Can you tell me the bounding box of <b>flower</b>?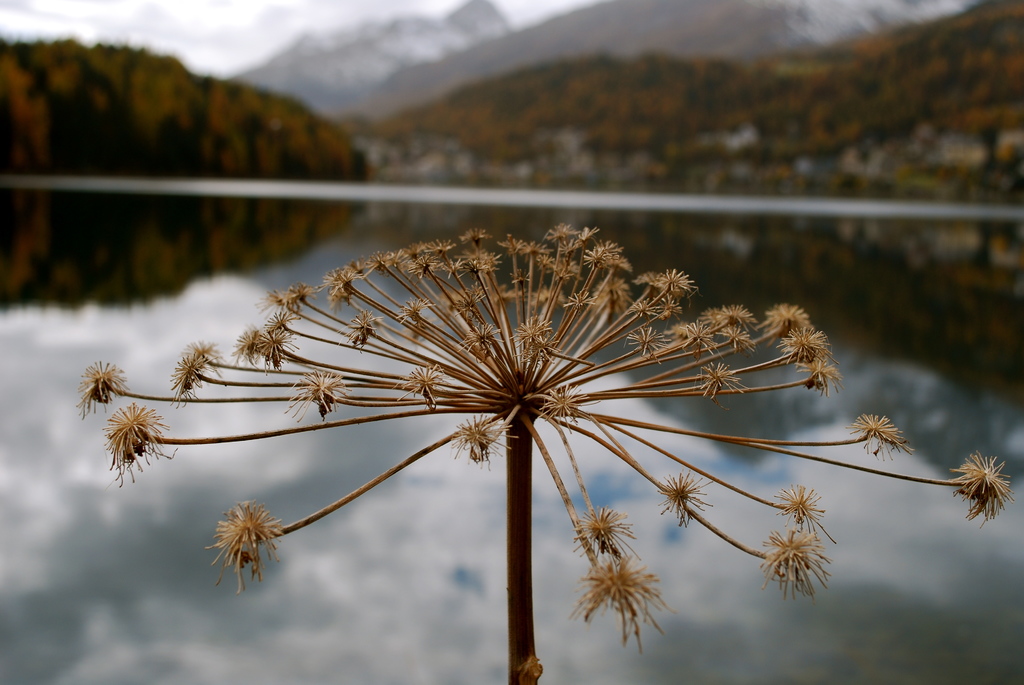
left=197, top=501, right=287, bottom=602.
